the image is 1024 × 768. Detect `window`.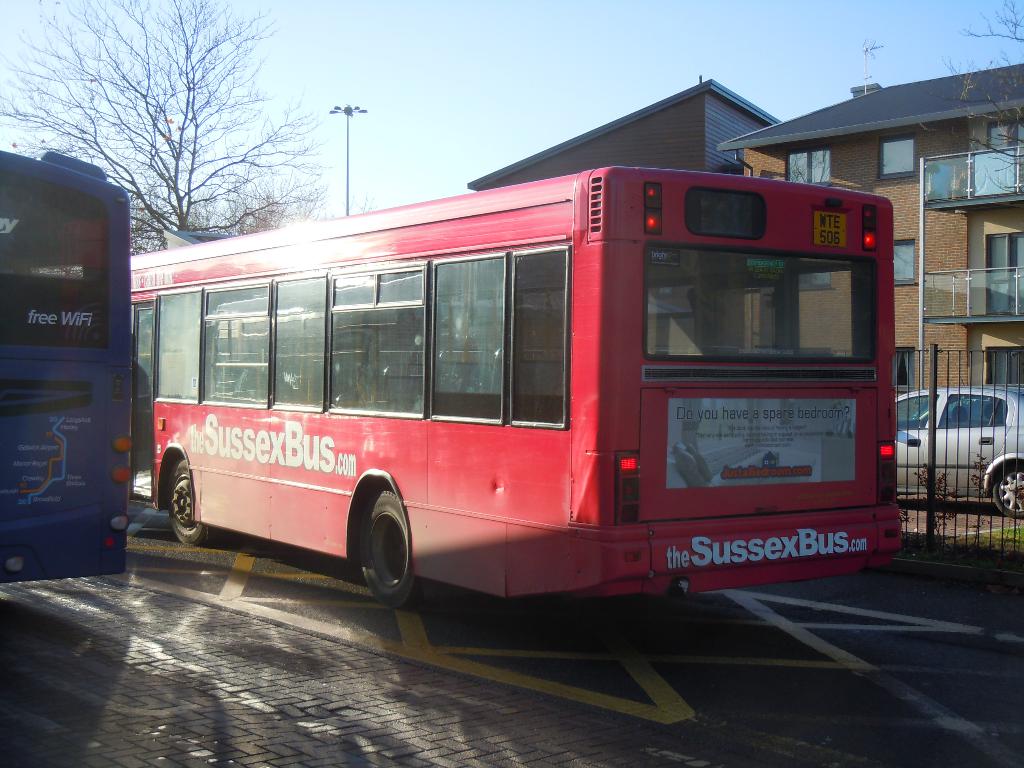
Detection: l=426, t=250, r=512, b=422.
